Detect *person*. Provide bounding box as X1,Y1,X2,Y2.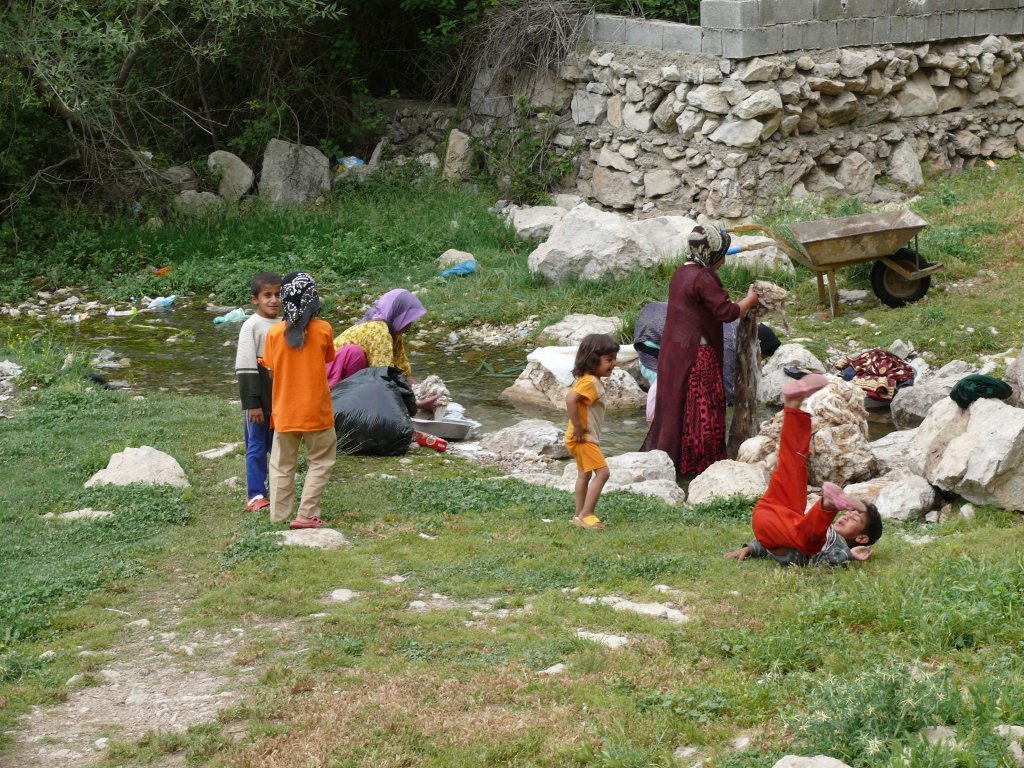
234,270,287,509.
